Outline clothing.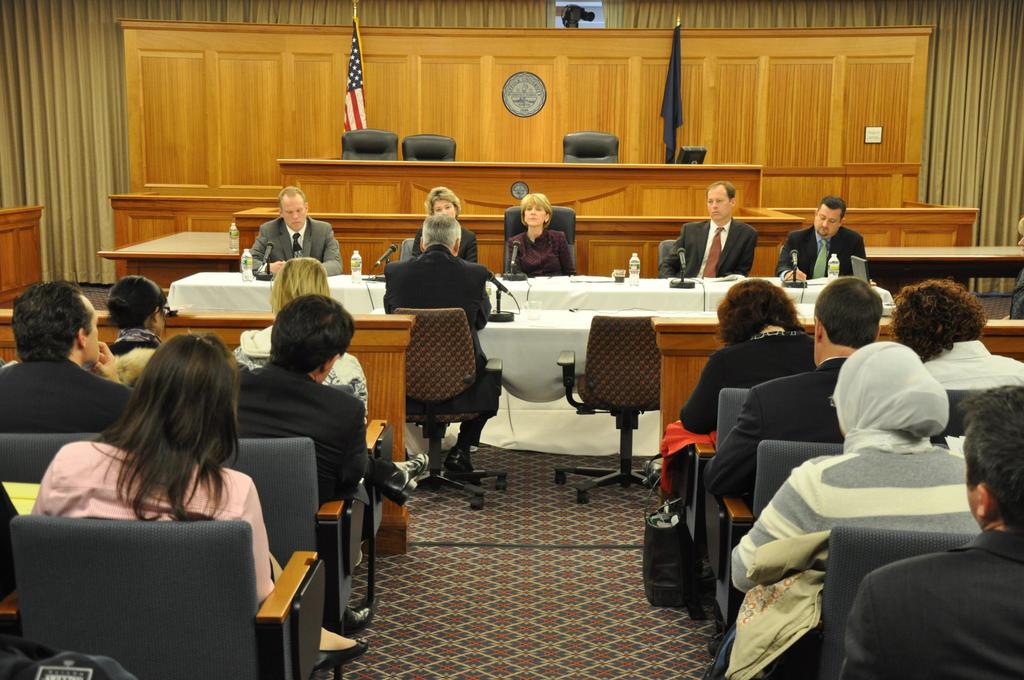
Outline: region(381, 247, 504, 443).
